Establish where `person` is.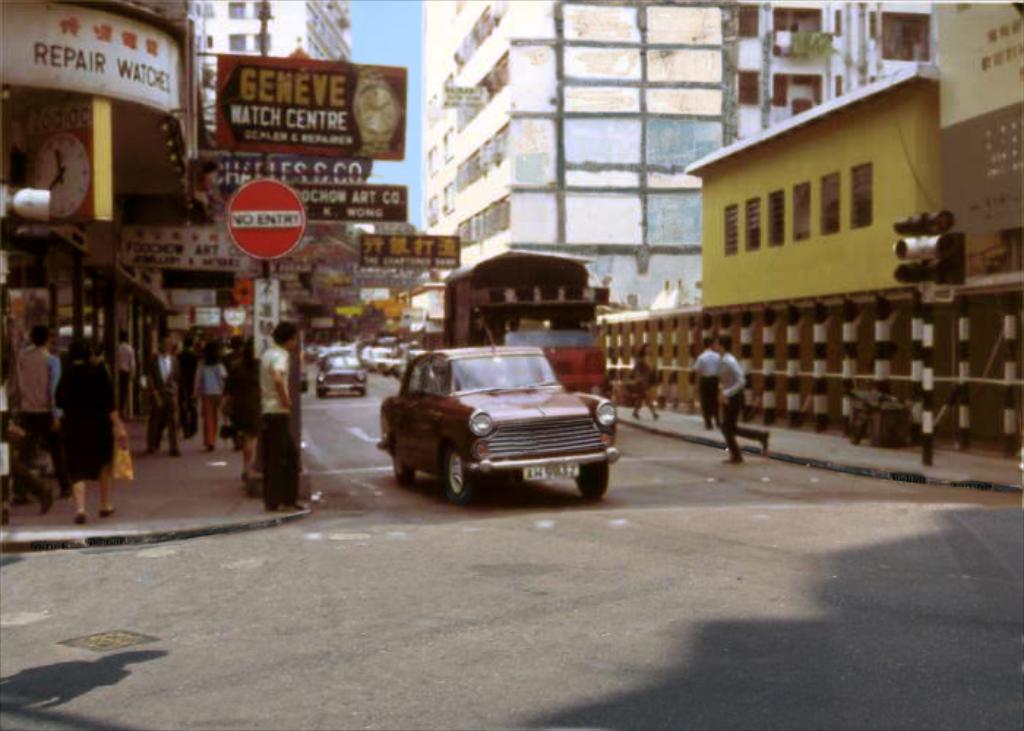
Established at box=[255, 320, 306, 516].
